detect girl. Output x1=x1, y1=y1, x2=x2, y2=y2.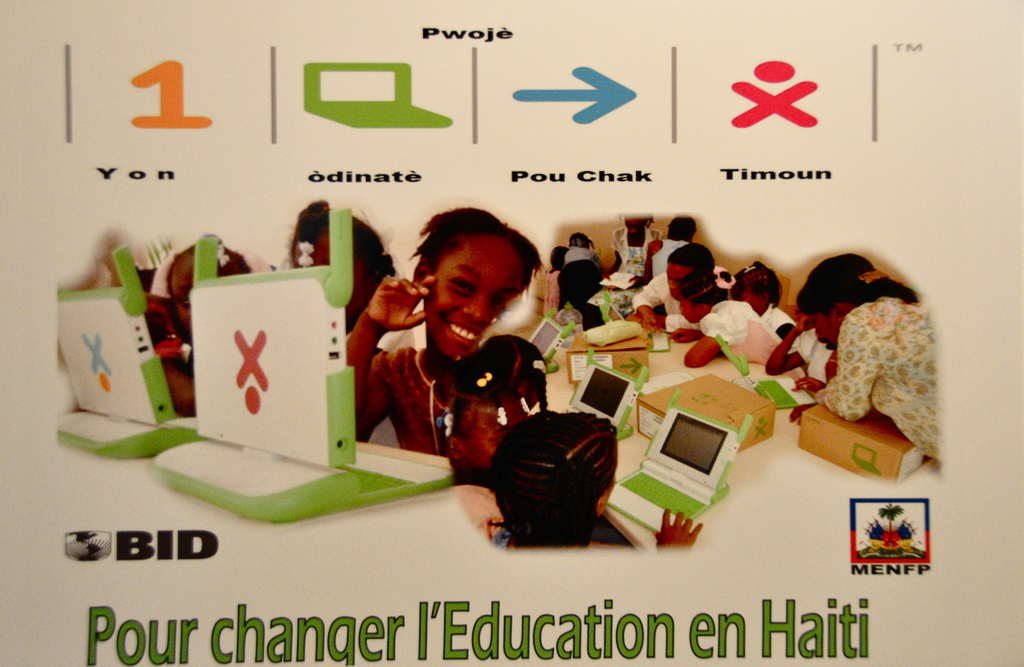
x1=721, y1=255, x2=799, y2=352.
